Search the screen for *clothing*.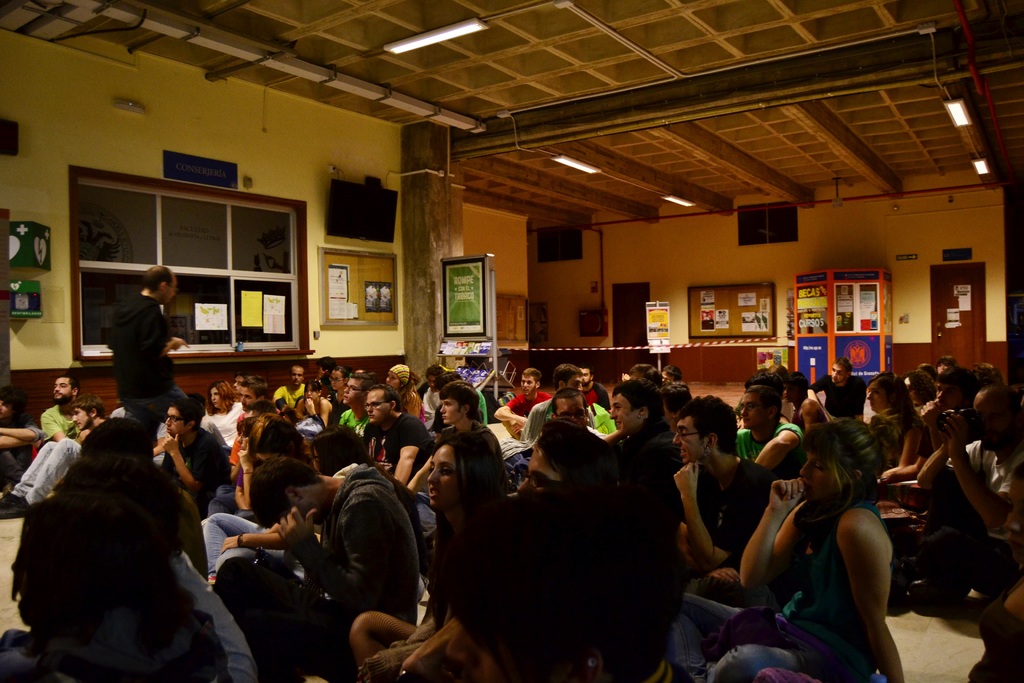
Found at <box>806,371,866,415</box>.
